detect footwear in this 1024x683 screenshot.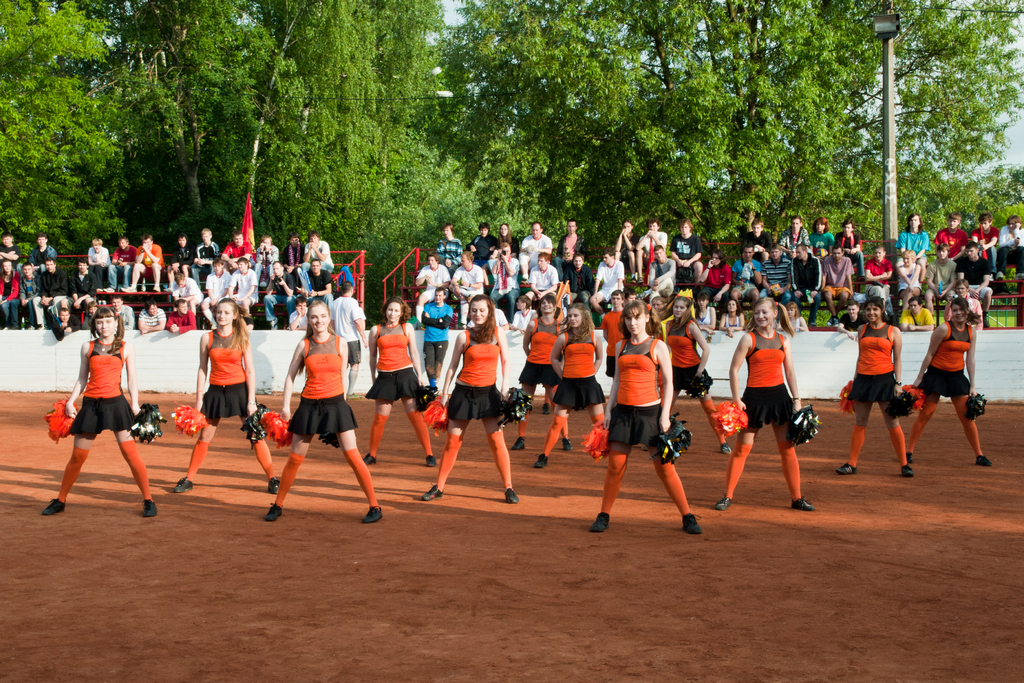
Detection: crop(266, 477, 281, 493).
